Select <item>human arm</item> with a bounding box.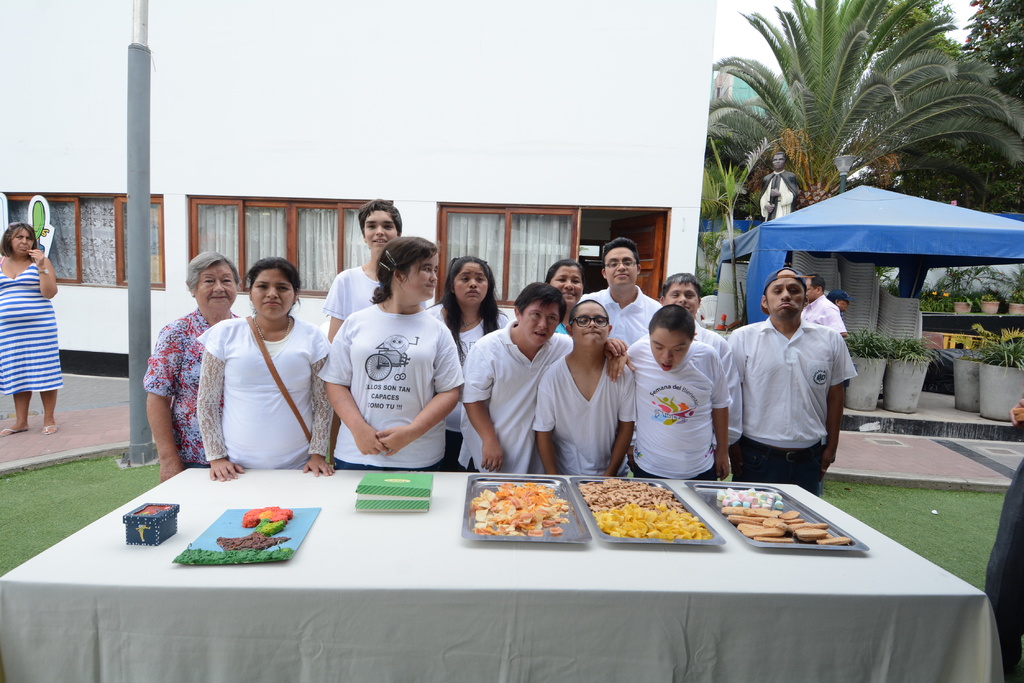
x1=324 y1=316 x2=386 y2=454.
